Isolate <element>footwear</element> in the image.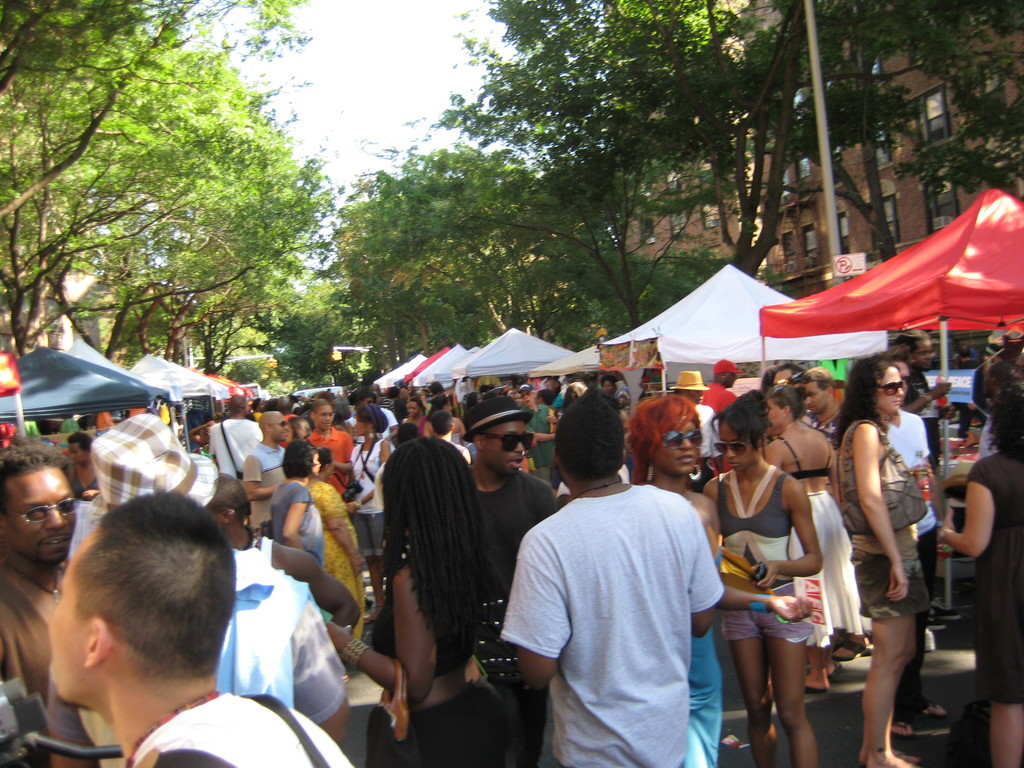
Isolated region: box=[923, 698, 945, 714].
